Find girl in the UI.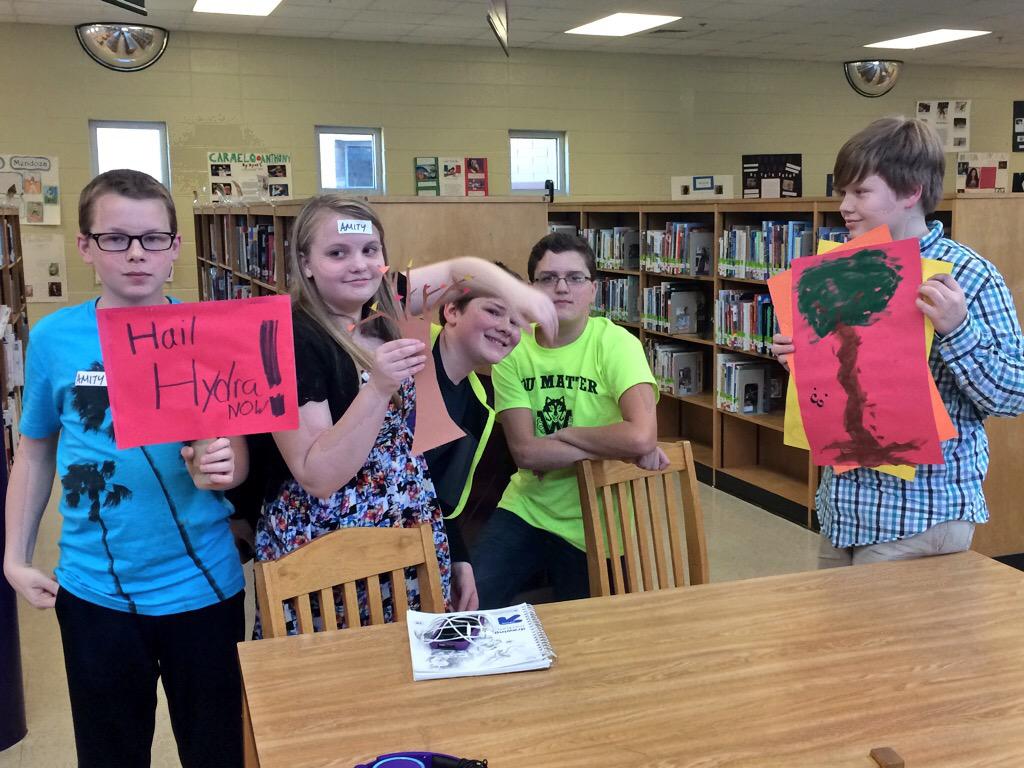
UI element at detection(234, 191, 555, 641).
